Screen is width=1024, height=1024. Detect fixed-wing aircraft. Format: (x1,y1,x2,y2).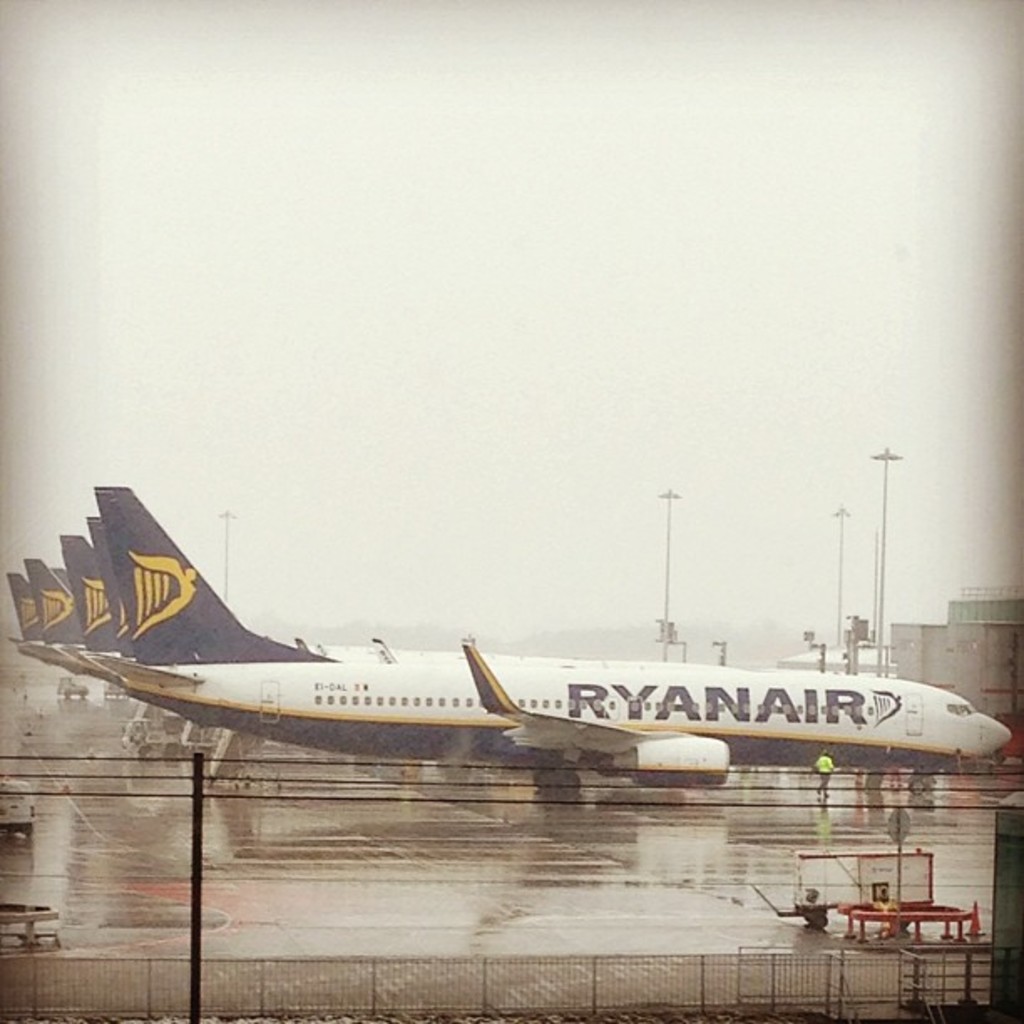
(0,566,52,651).
